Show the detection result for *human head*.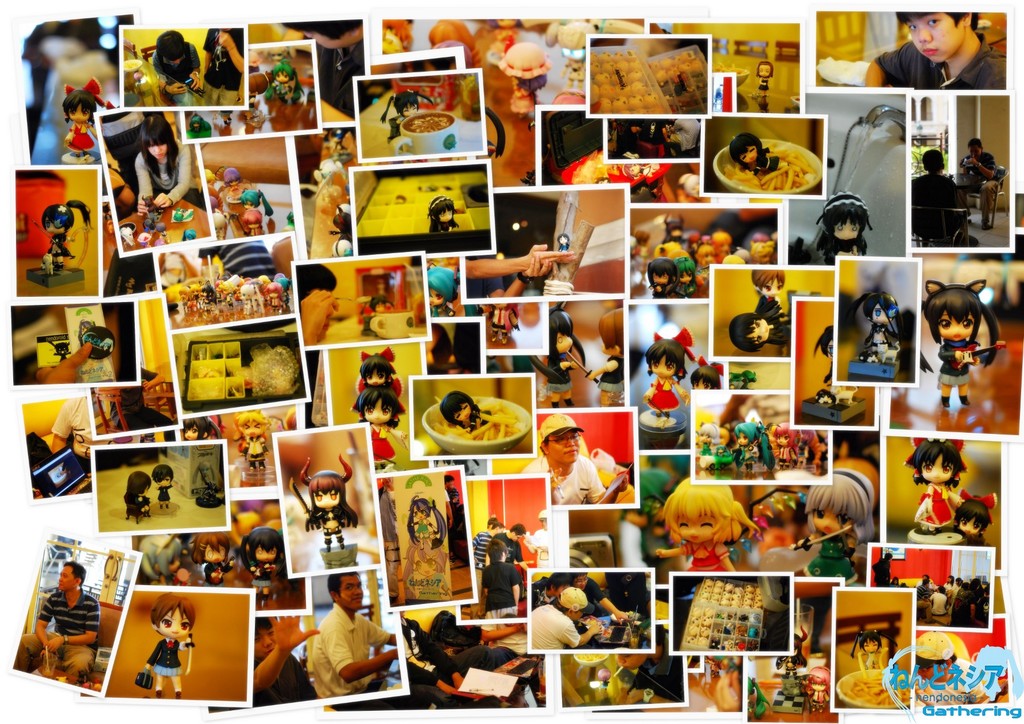
148/592/196/640.
